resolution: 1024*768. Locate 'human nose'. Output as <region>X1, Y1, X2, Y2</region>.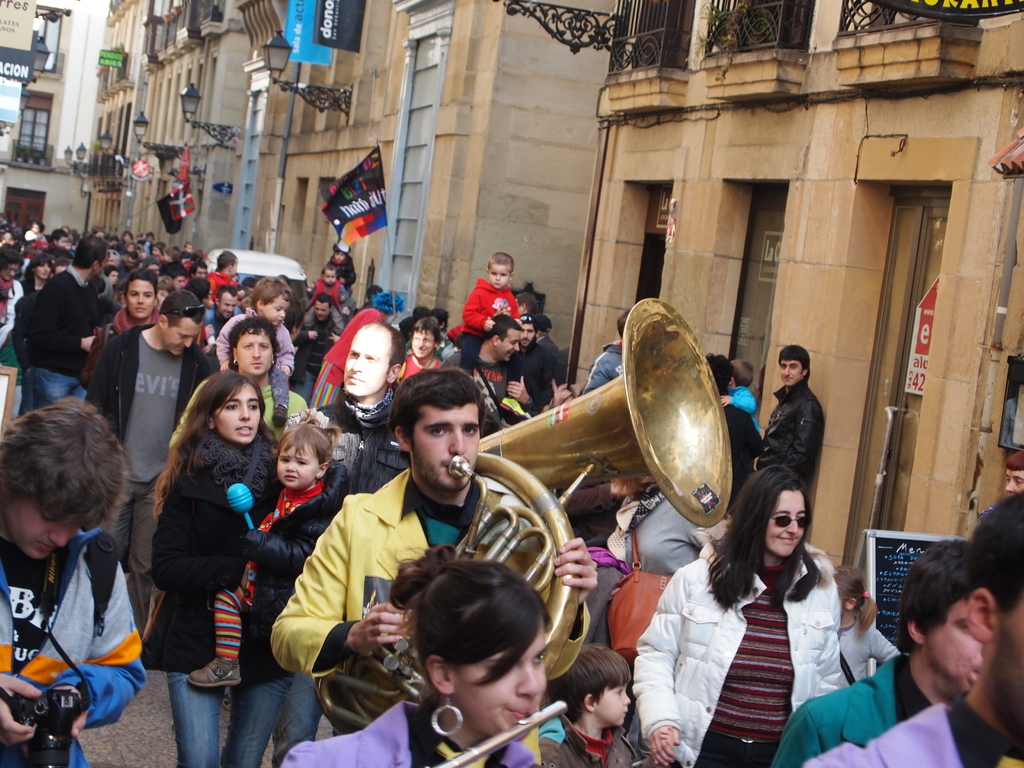
<region>239, 405, 253, 422</region>.
